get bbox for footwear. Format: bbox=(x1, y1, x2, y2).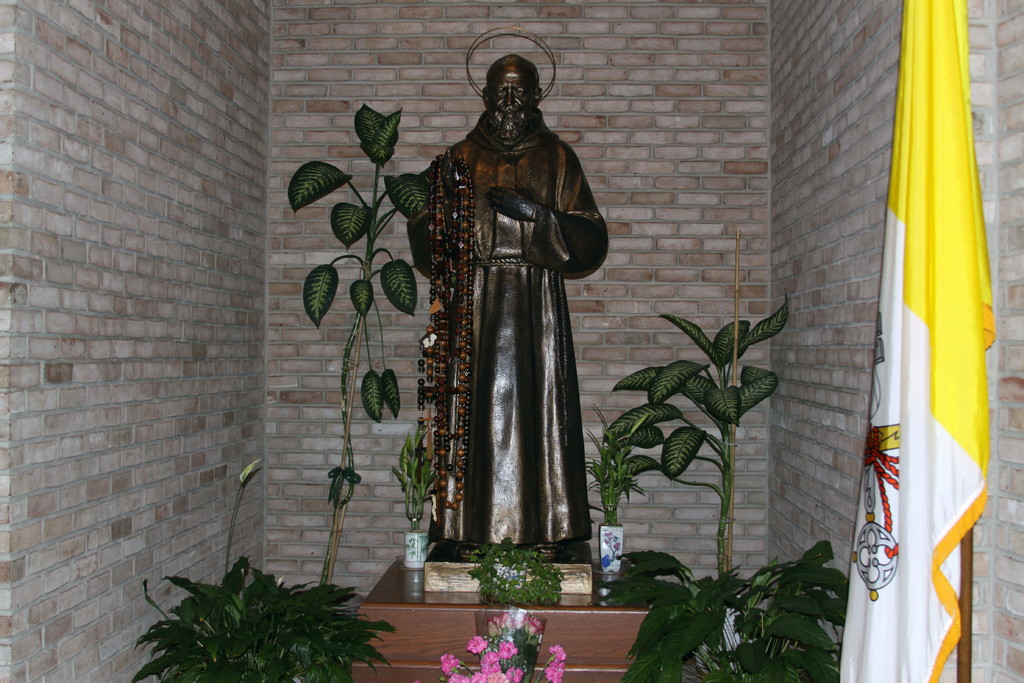
bbox=(452, 541, 484, 561).
